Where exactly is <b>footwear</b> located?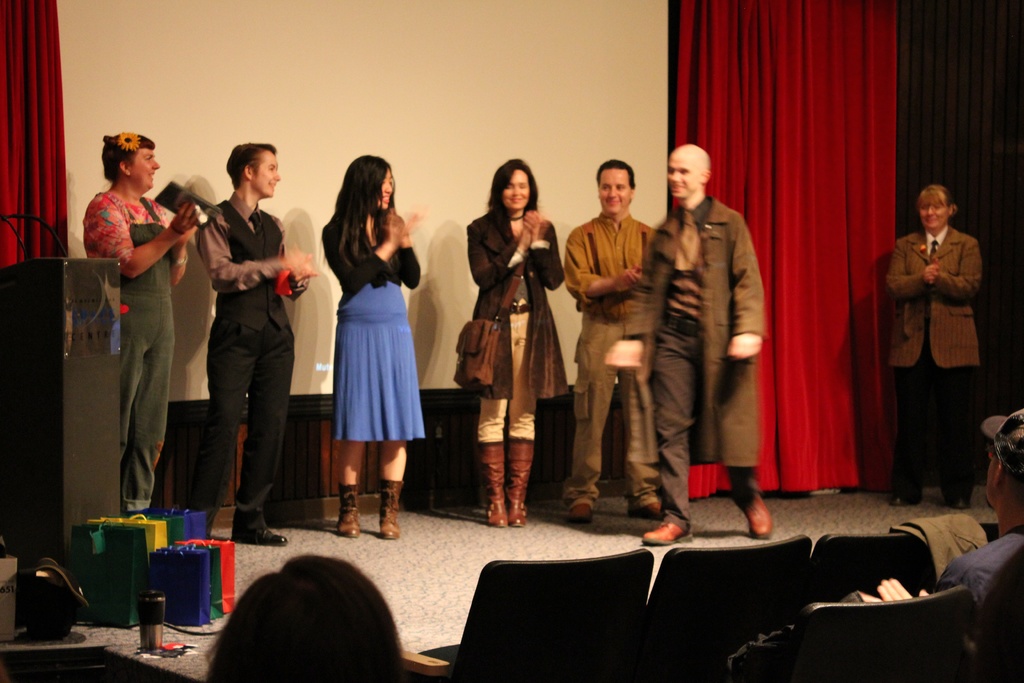
Its bounding box is (951, 498, 971, 509).
